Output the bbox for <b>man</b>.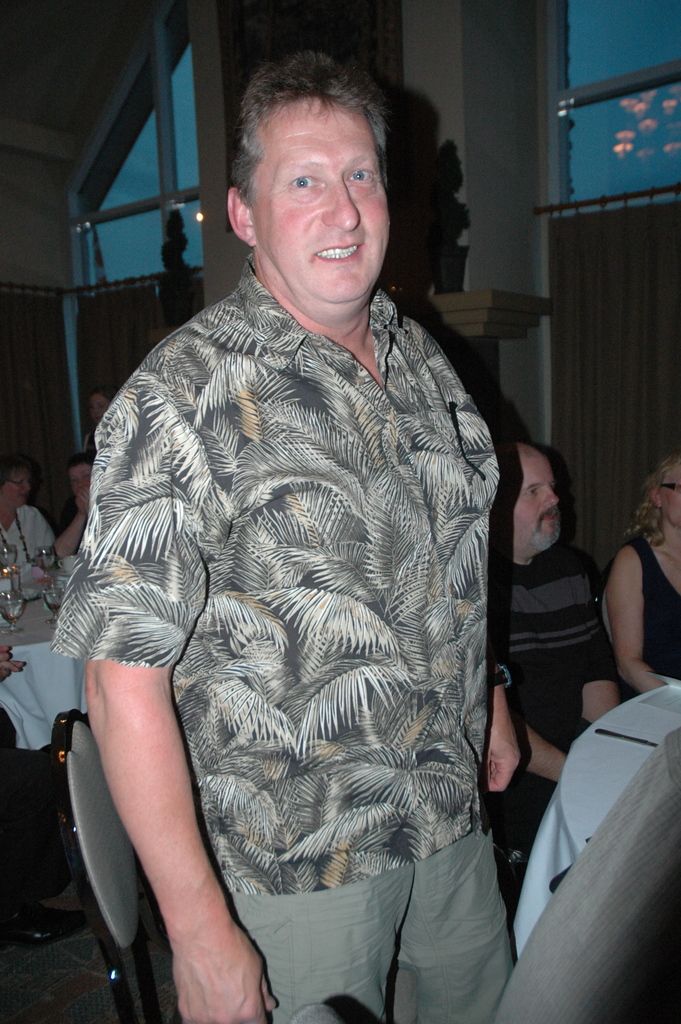
0:460:54:603.
